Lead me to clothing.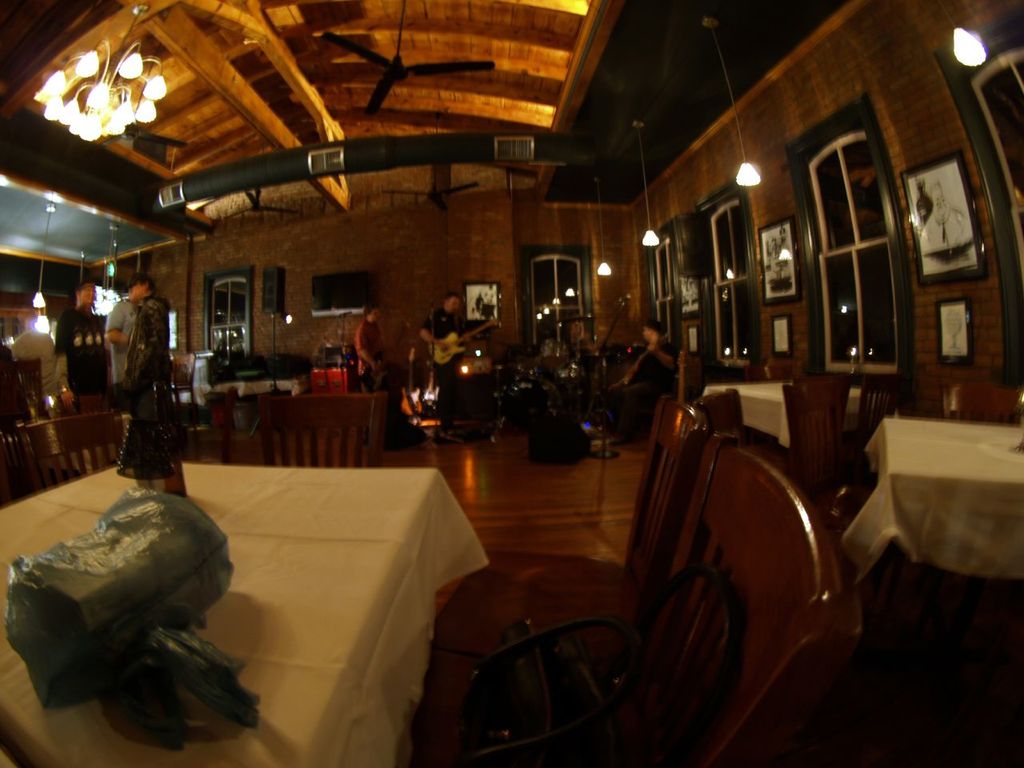
Lead to <bbox>358, 320, 384, 390</bbox>.
